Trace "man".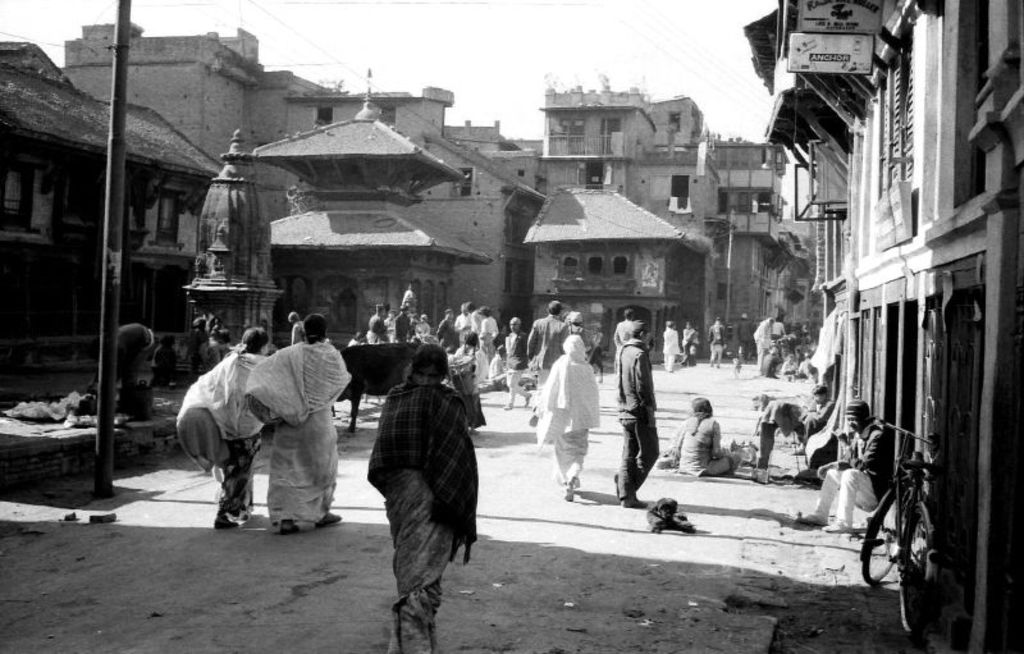
Traced to detection(751, 315, 773, 372).
